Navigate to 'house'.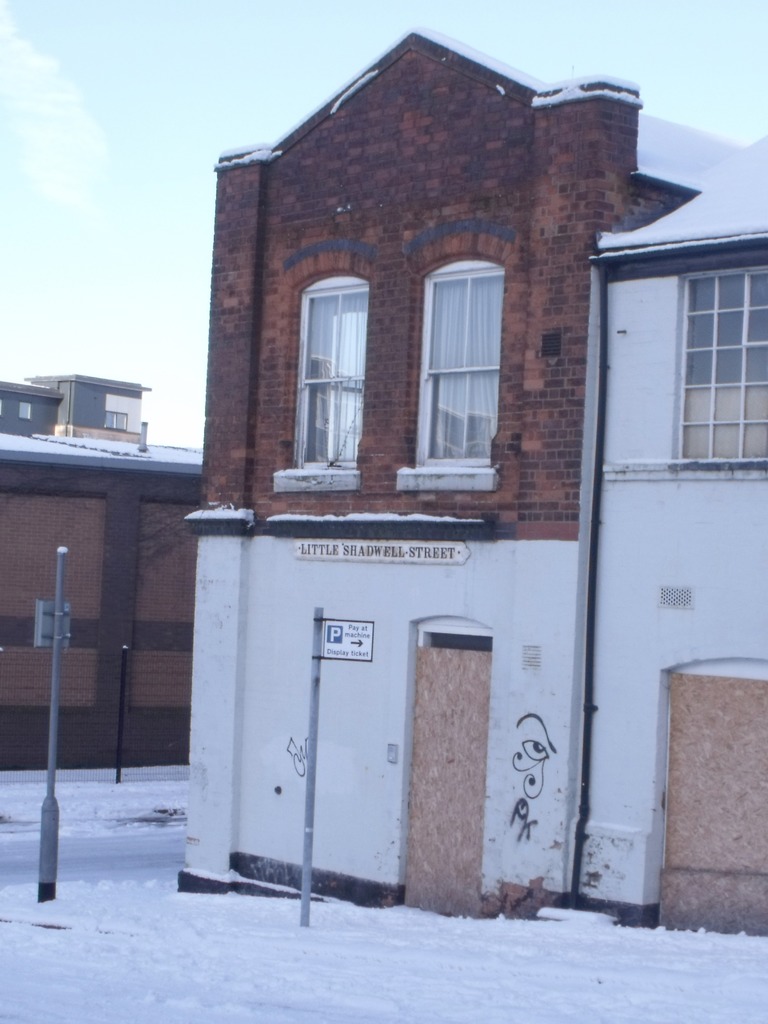
Navigation target: region(180, 28, 767, 939).
